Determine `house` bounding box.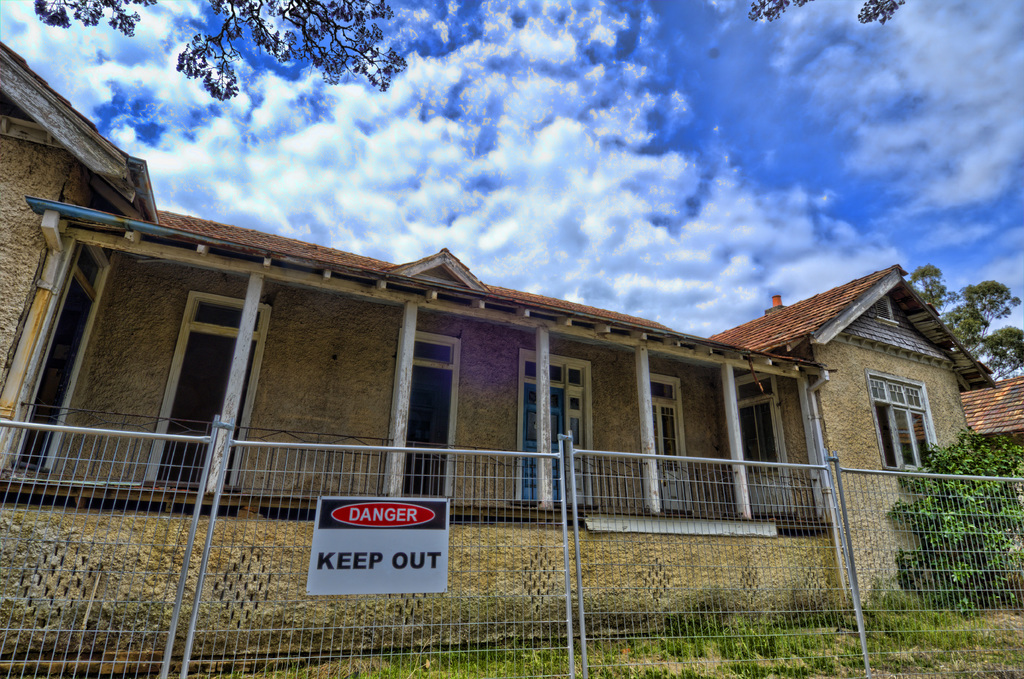
Determined: x1=961, y1=370, x2=1023, y2=500.
